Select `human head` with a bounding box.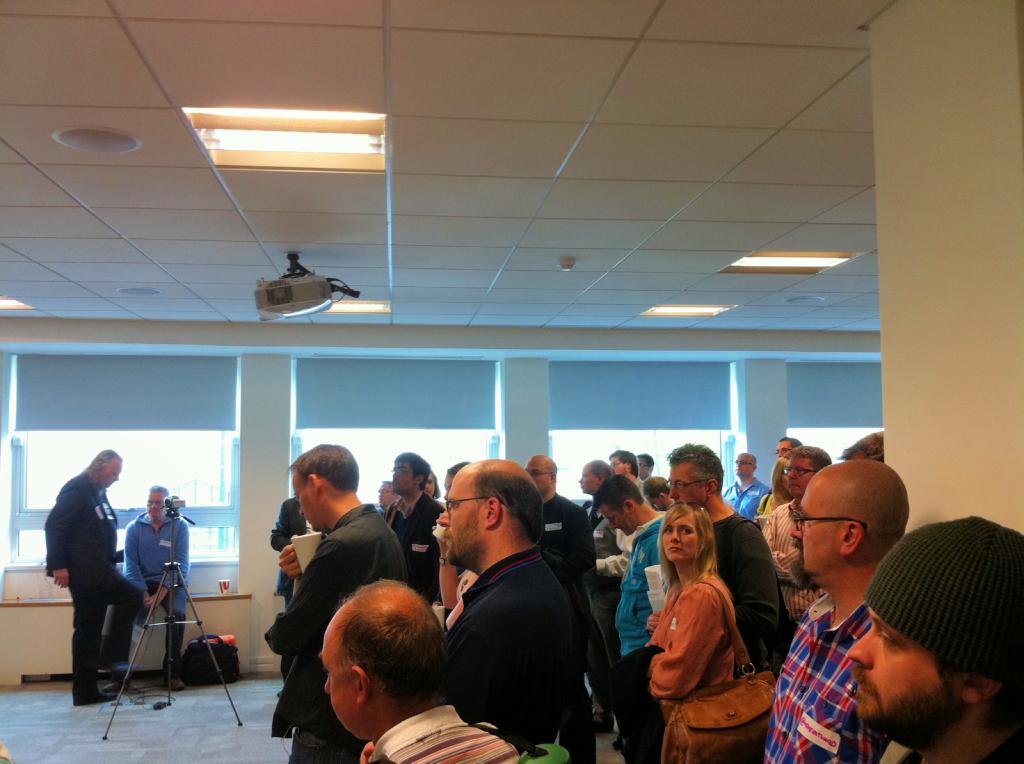
x1=379 y1=483 x2=396 y2=508.
